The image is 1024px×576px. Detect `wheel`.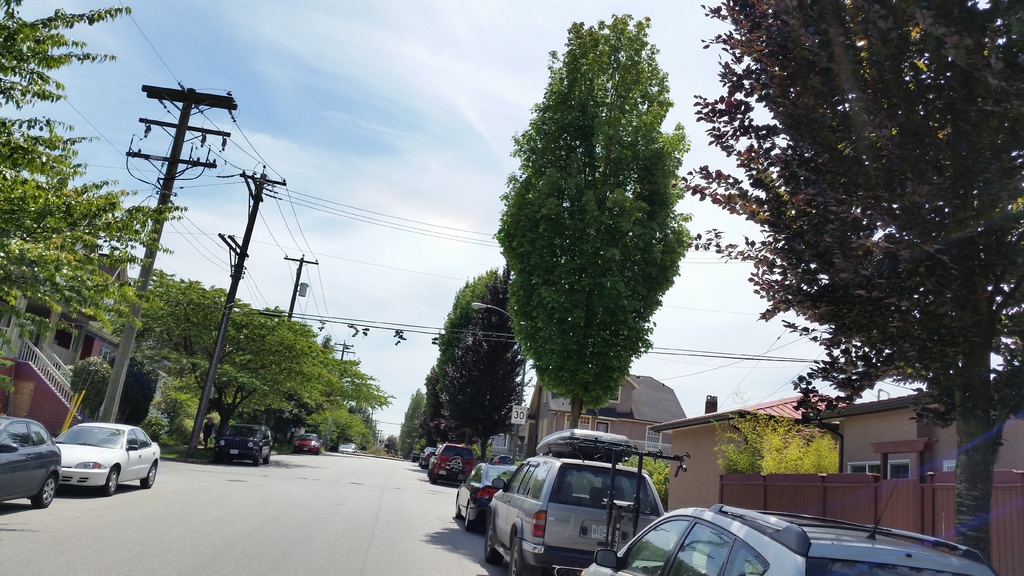
Detection: (463,507,479,534).
